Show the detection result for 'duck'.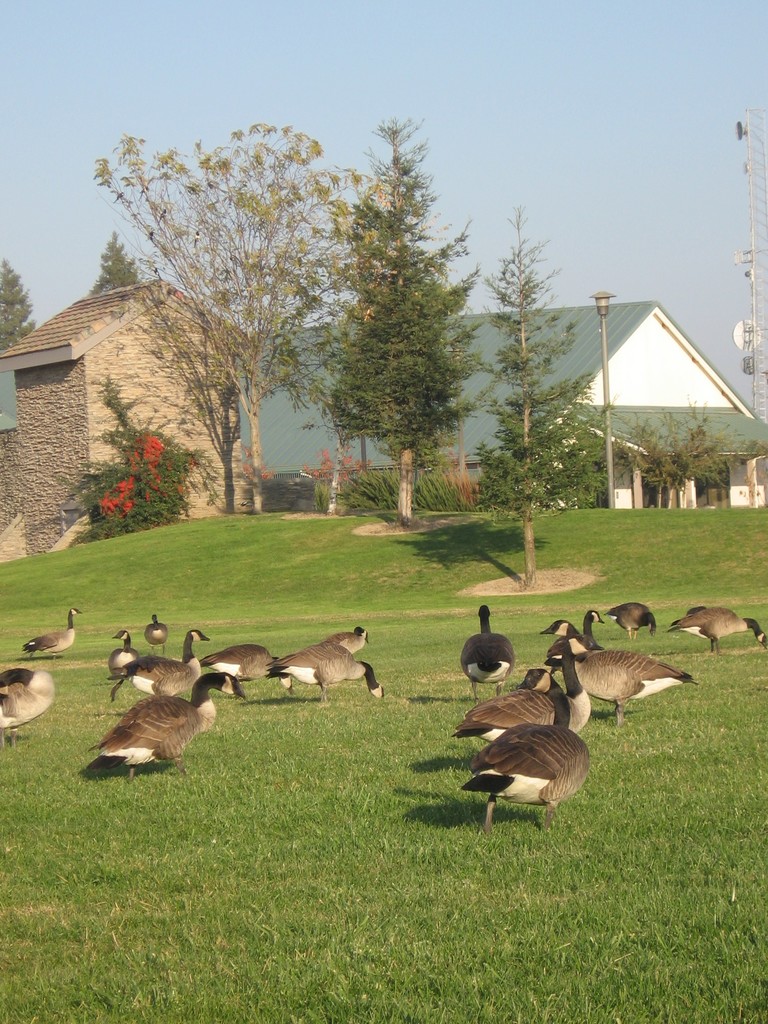
<region>284, 627, 385, 704</region>.
